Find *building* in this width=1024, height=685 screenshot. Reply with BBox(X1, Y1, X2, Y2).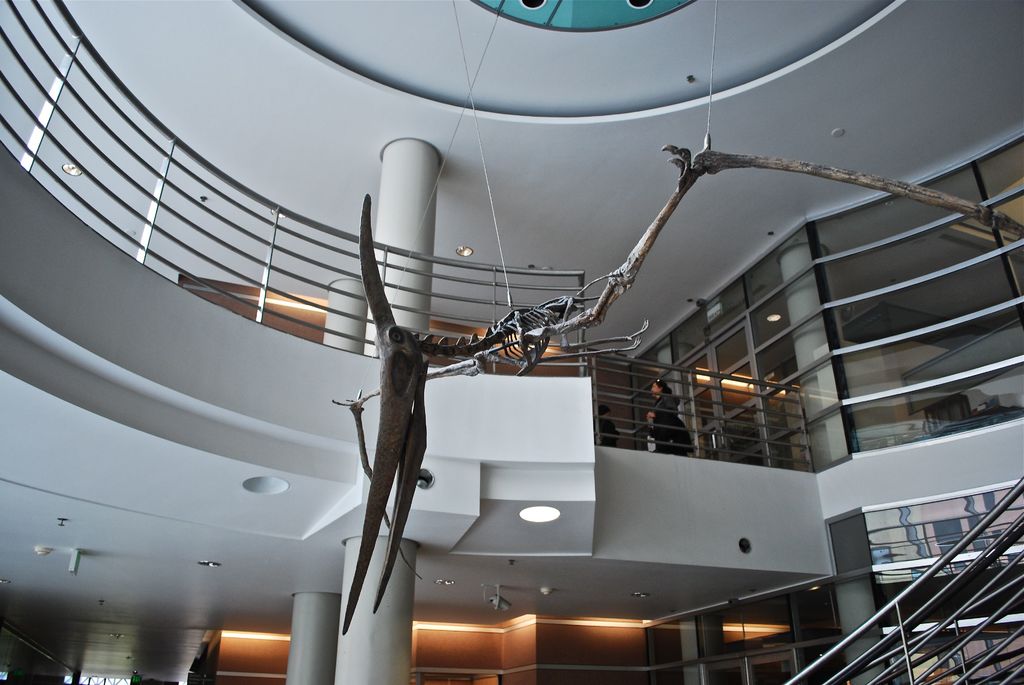
BBox(1, 0, 1023, 684).
